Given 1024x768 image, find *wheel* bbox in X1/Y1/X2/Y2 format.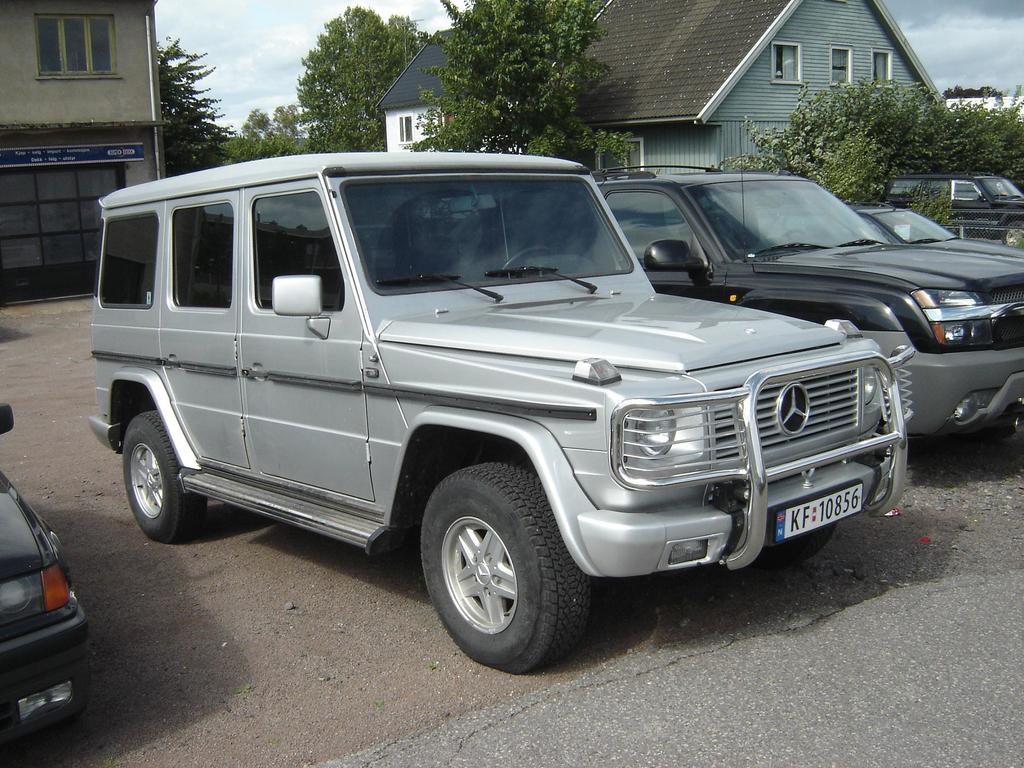
1004/221/1023/249.
